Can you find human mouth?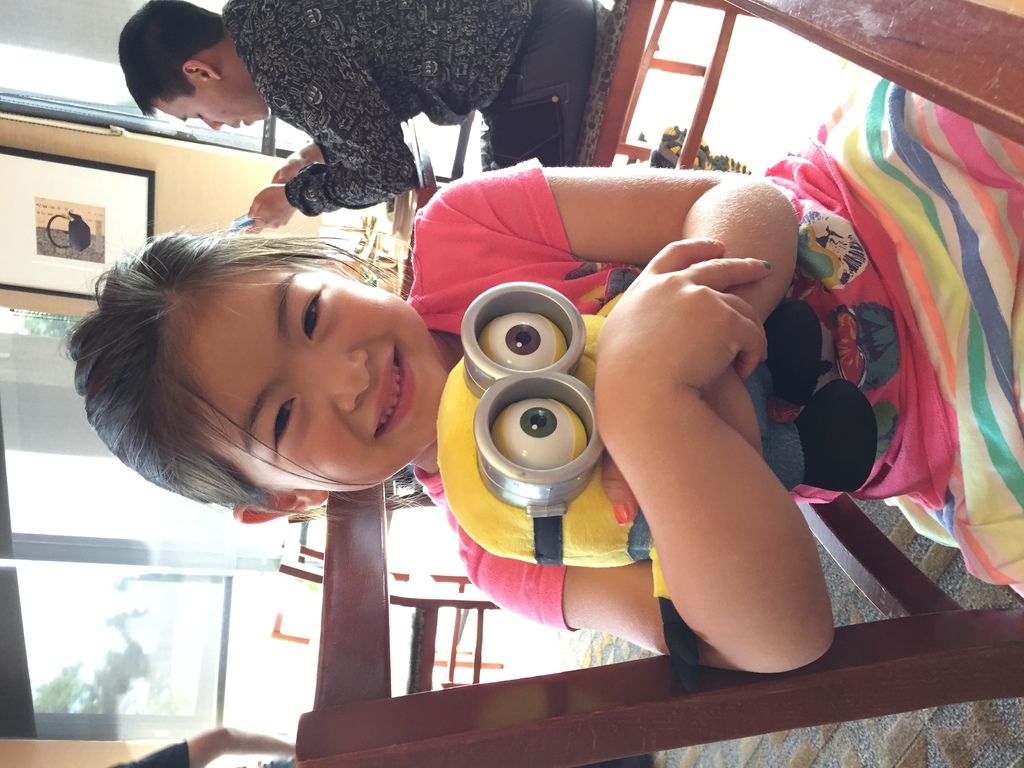
Yes, bounding box: (left=367, top=343, right=421, bottom=443).
